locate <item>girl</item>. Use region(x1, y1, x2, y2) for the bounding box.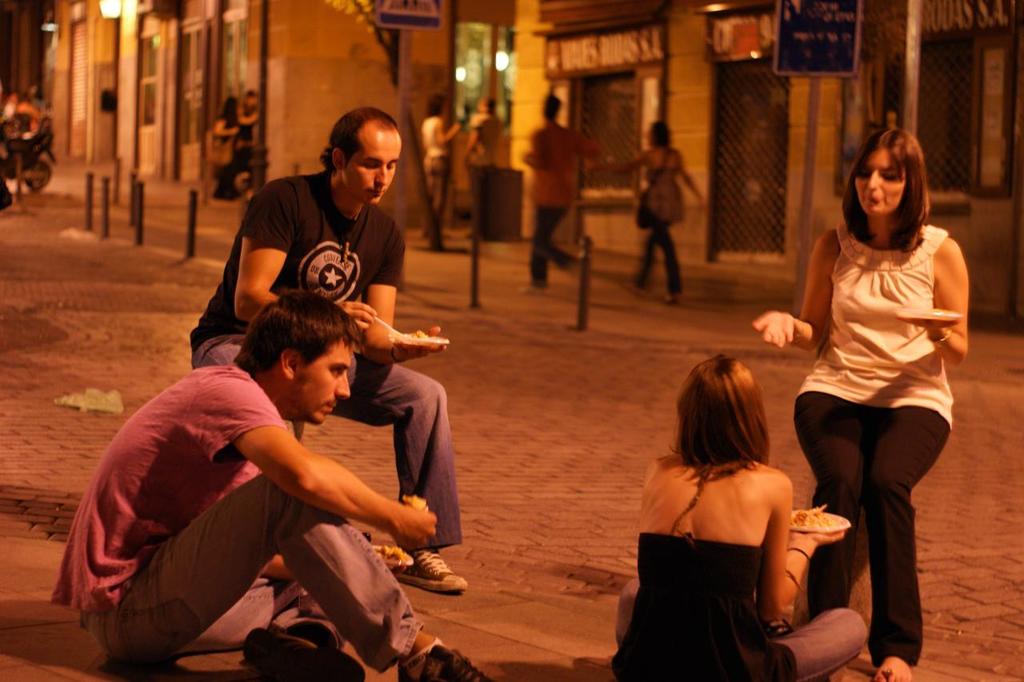
region(750, 125, 971, 681).
